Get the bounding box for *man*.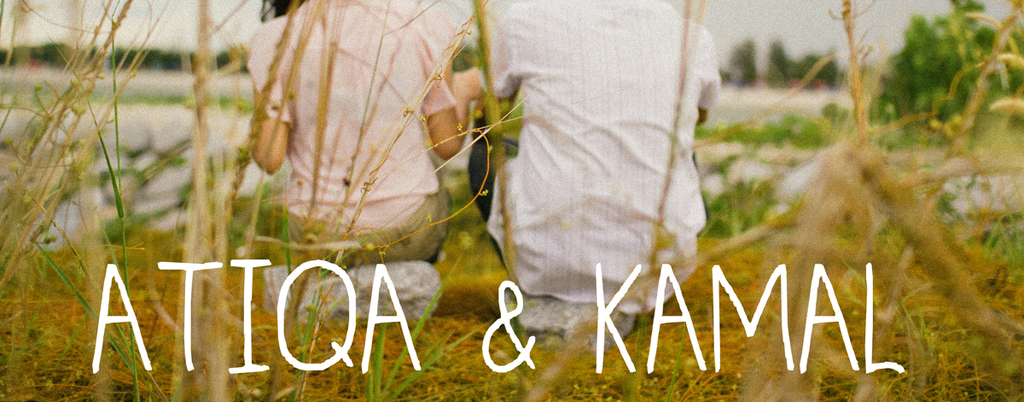
select_region(465, 4, 719, 348).
